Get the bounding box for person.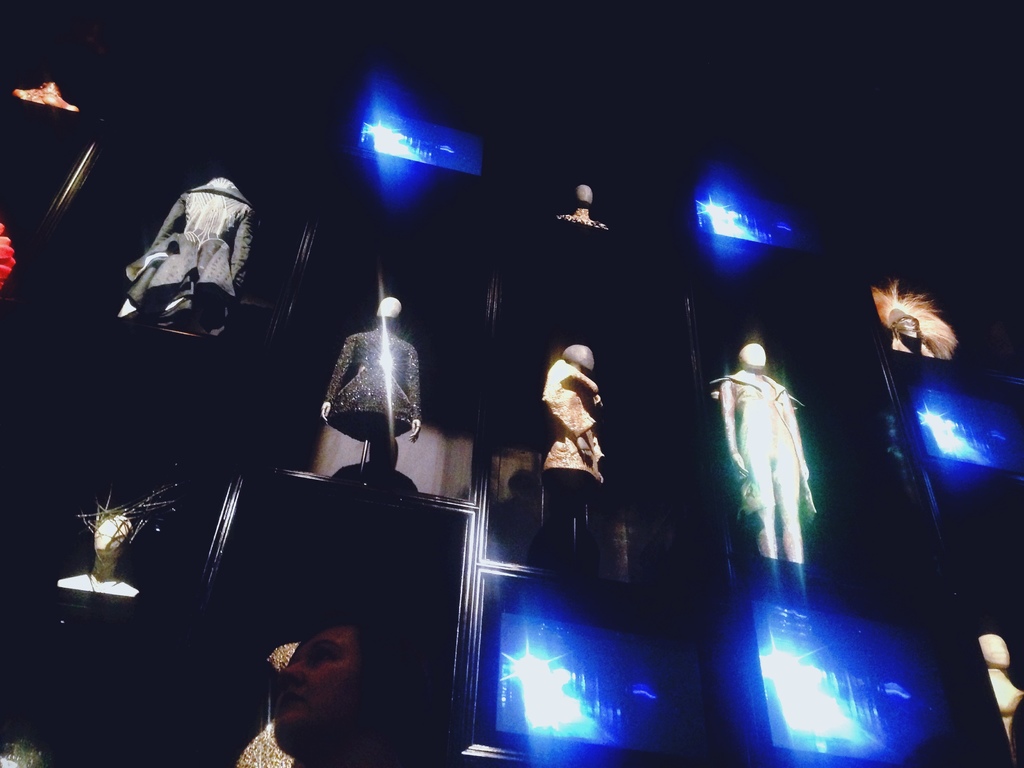
<bbox>320, 298, 420, 441</bbox>.
